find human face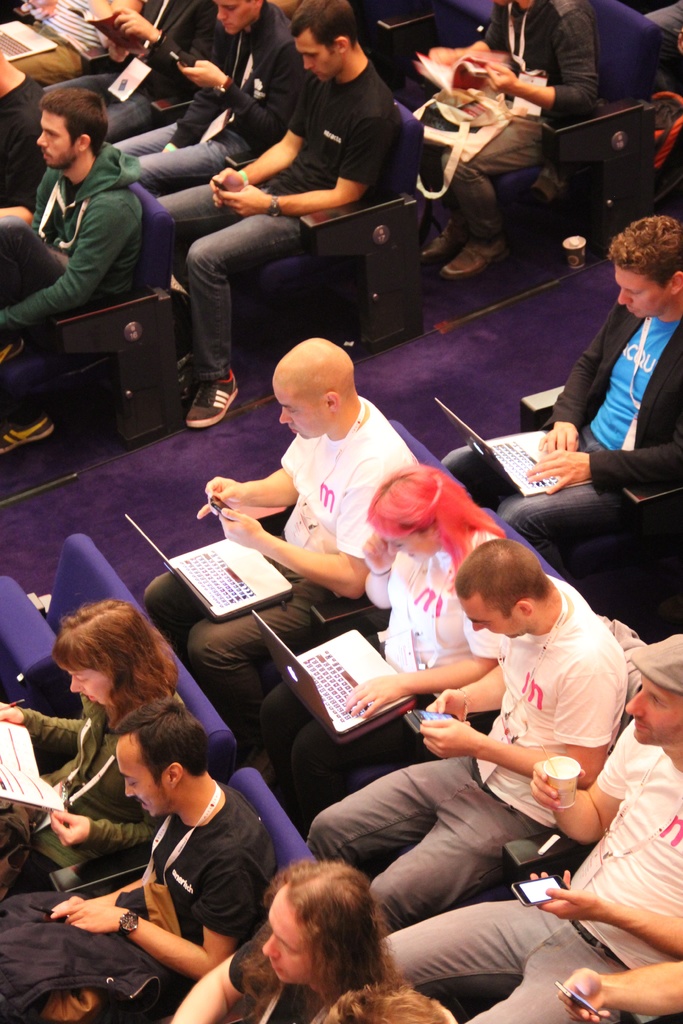
[400,538,432,561]
